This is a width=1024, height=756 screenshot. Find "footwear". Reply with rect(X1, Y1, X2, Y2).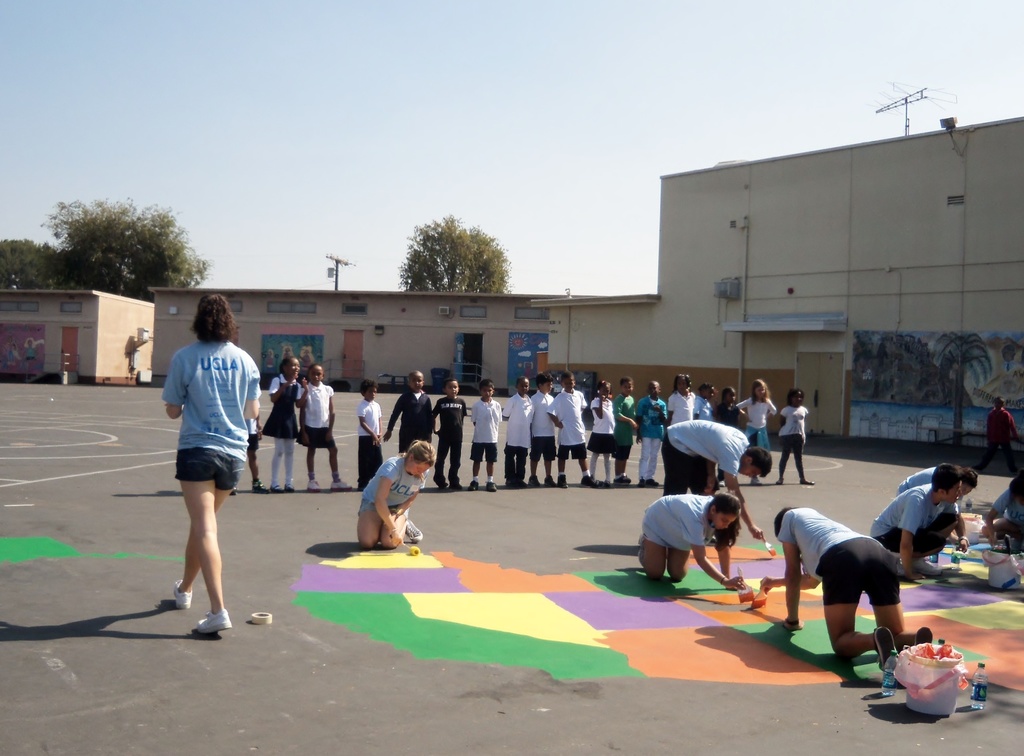
rect(528, 475, 537, 495).
